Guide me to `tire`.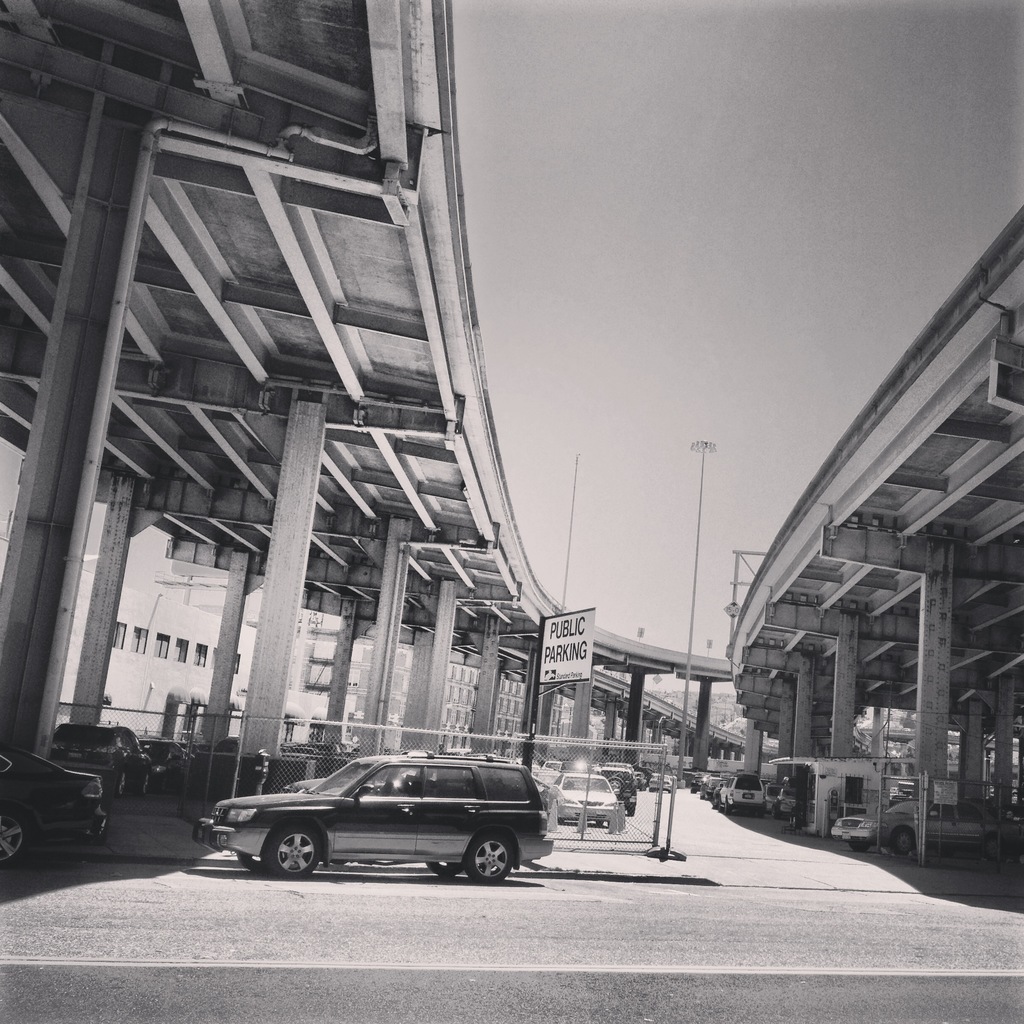
Guidance: <bbox>557, 817, 566, 827</bbox>.
